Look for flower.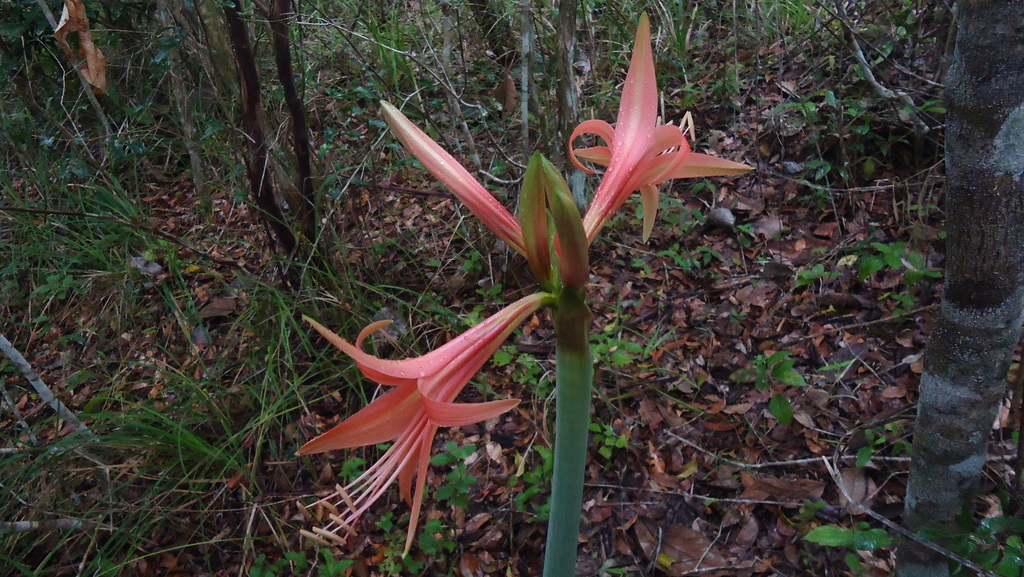
Found: box(564, 10, 754, 246).
